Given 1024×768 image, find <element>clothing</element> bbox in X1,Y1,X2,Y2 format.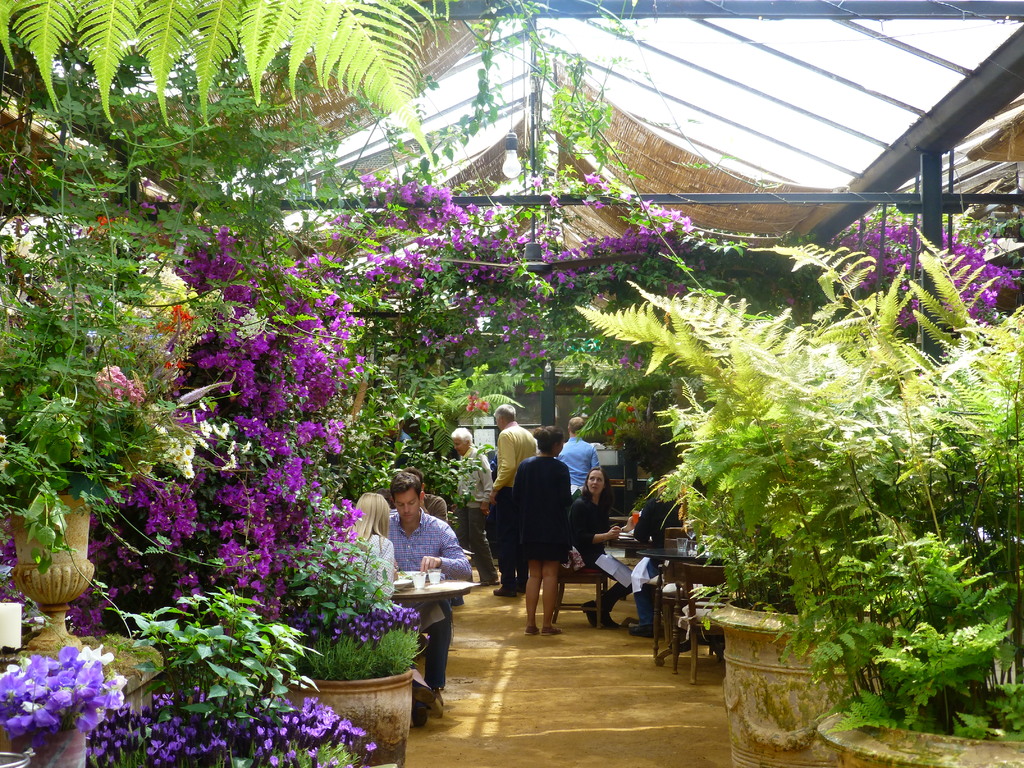
335,536,397,614.
